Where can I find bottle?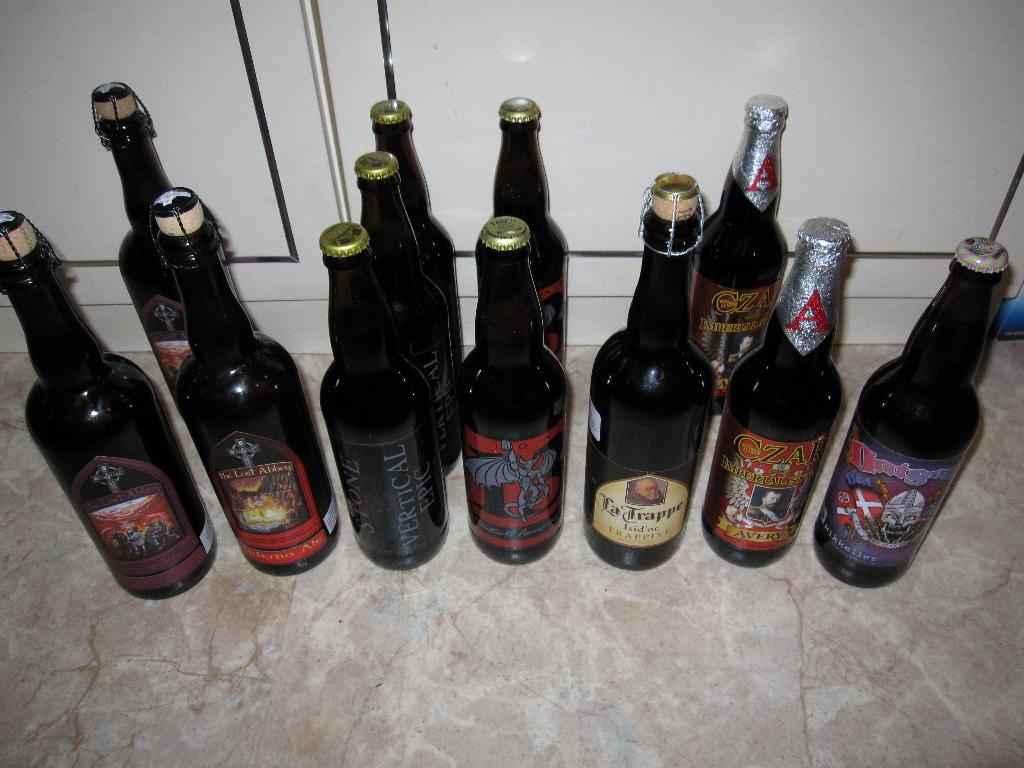
You can find it at bbox(480, 93, 567, 364).
